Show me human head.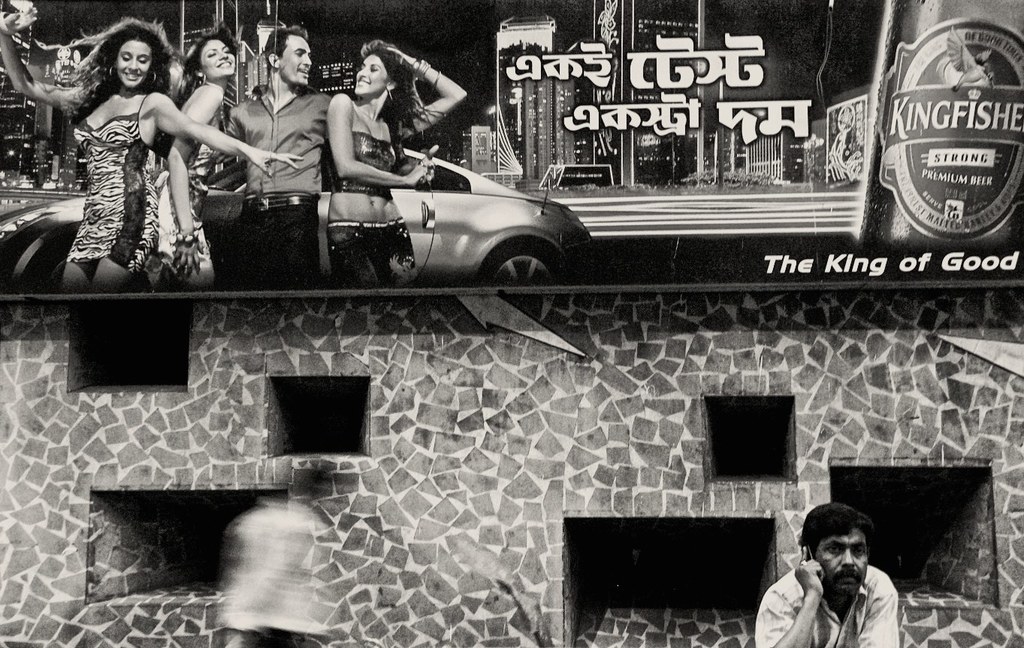
human head is here: (left=85, top=14, right=177, bottom=83).
